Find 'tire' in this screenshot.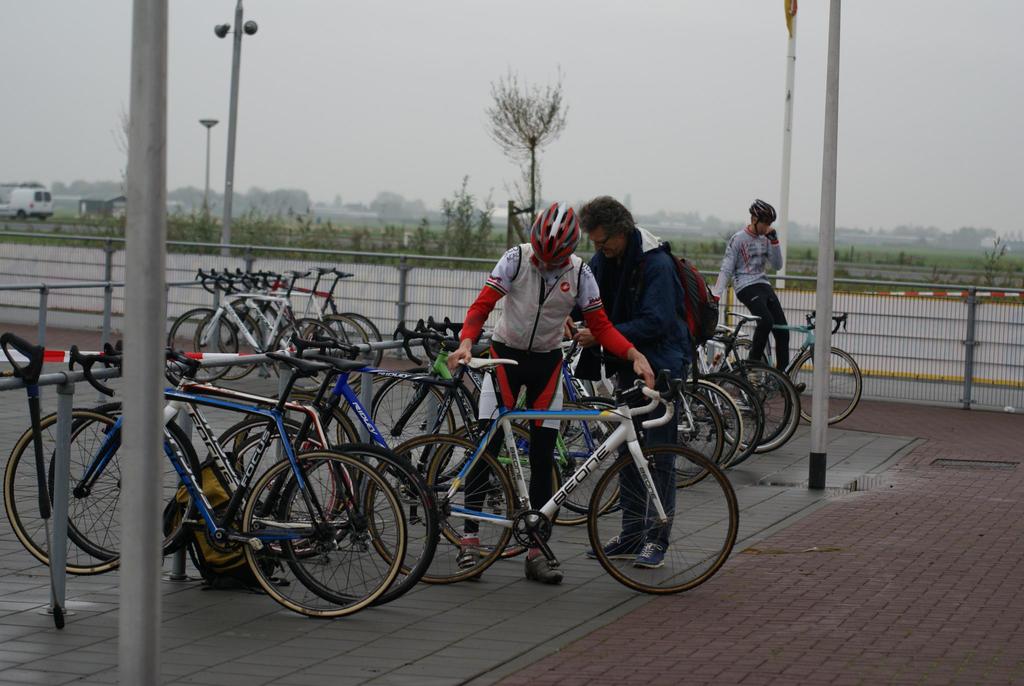
The bounding box for 'tire' is 4,407,122,574.
